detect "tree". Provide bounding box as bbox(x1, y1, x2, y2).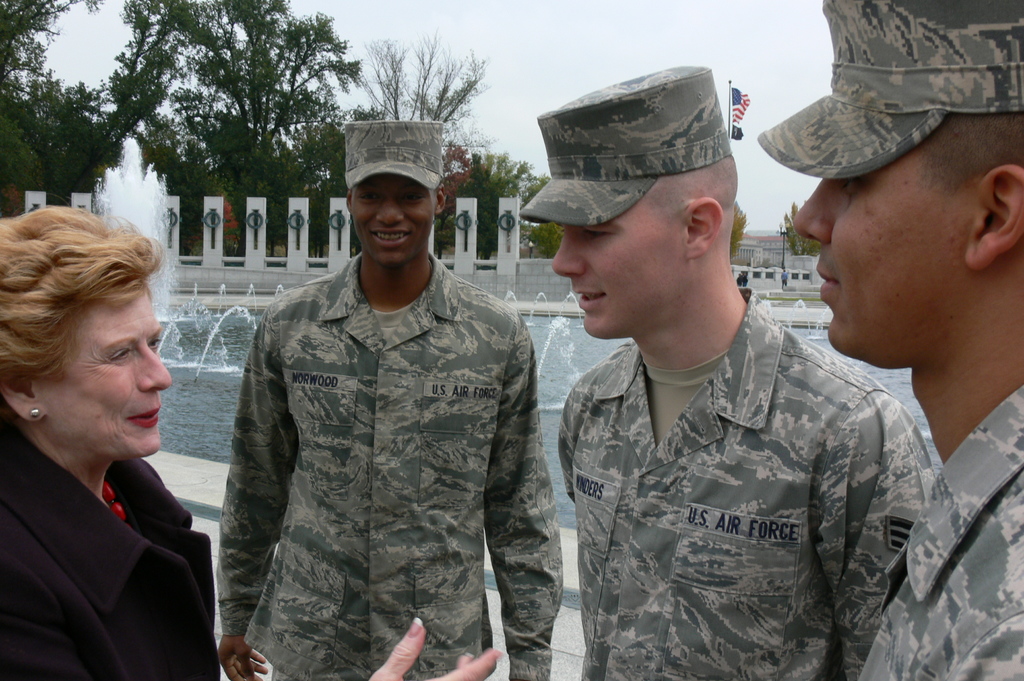
bbox(781, 205, 838, 261).
